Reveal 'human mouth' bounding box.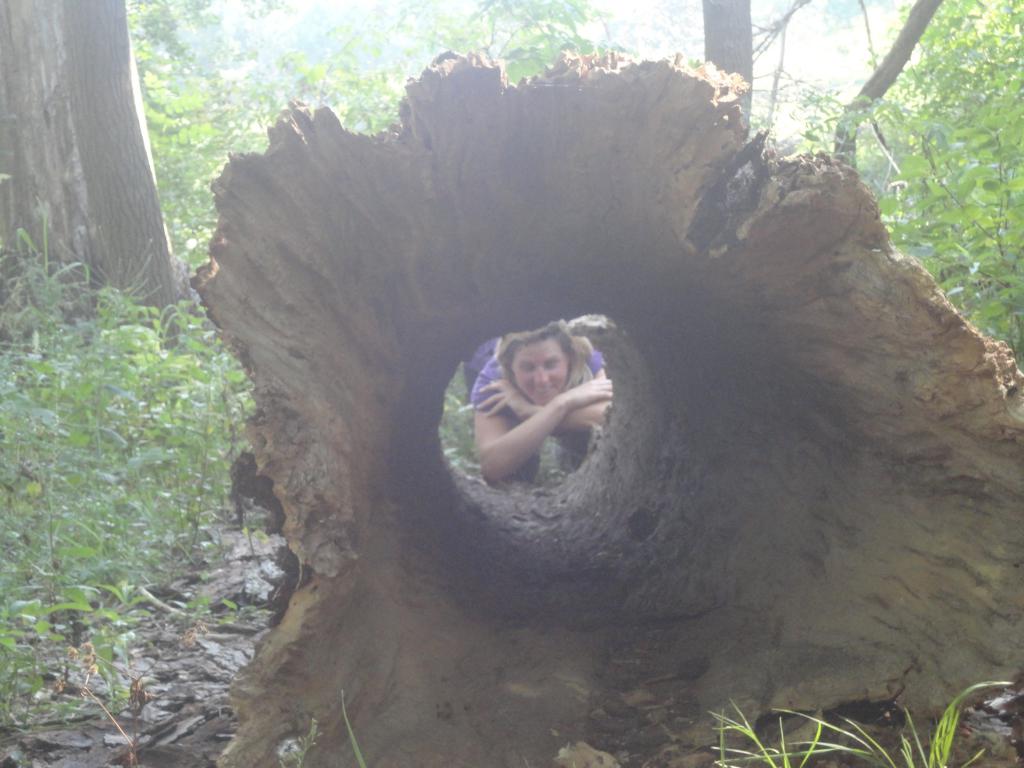
Revealed: crop(532, 385, 554, 395).
